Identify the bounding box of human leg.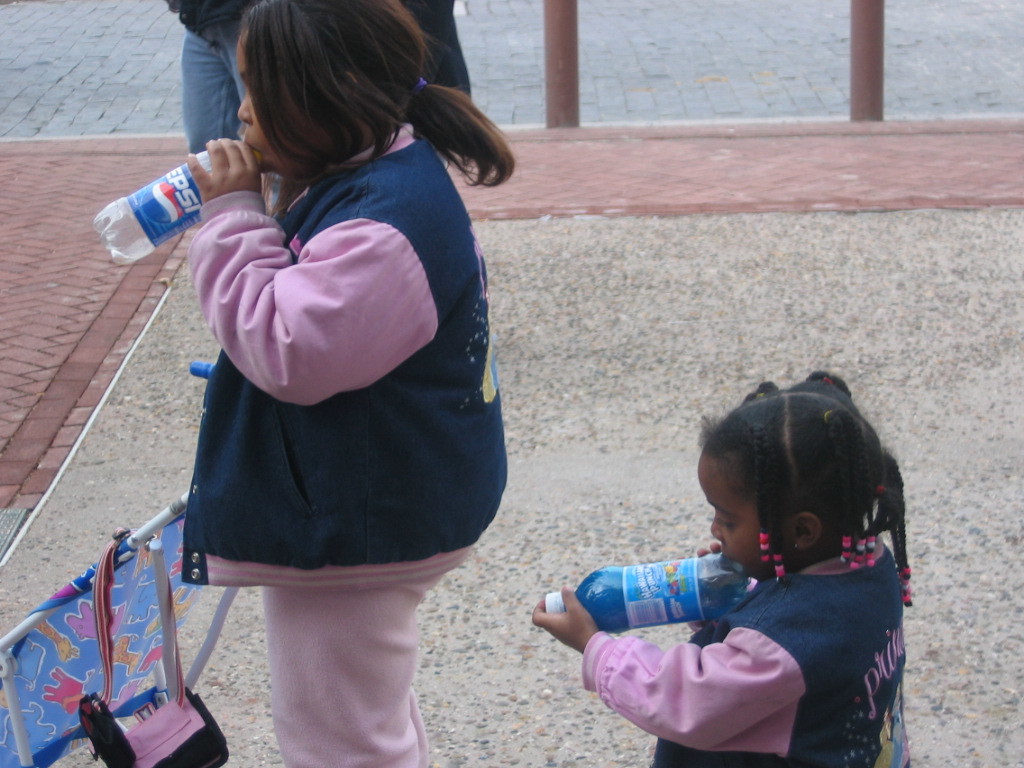
(258, 579, 444, 767).
